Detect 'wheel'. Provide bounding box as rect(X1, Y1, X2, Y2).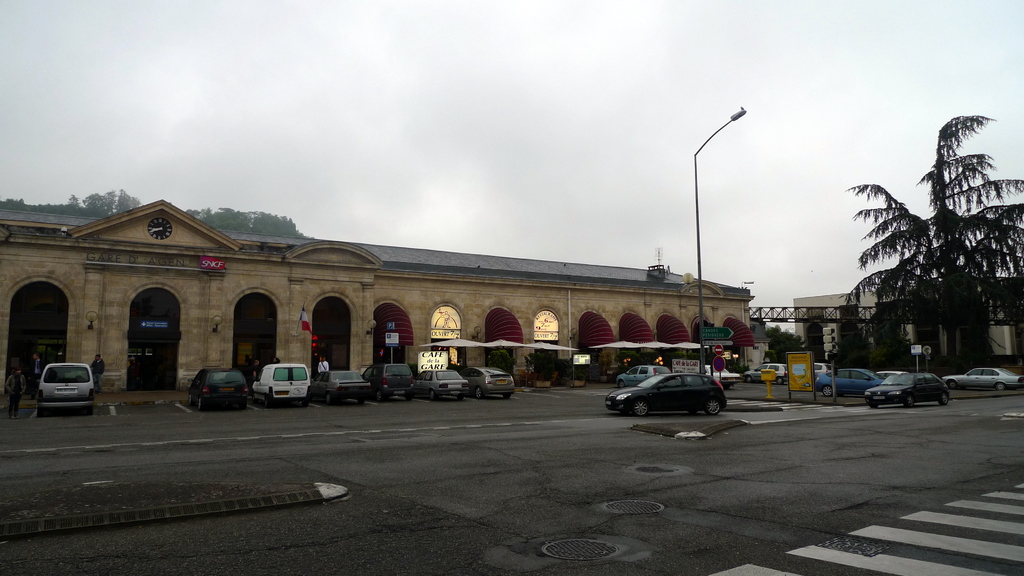
rect(397, 385, 406, 403).
